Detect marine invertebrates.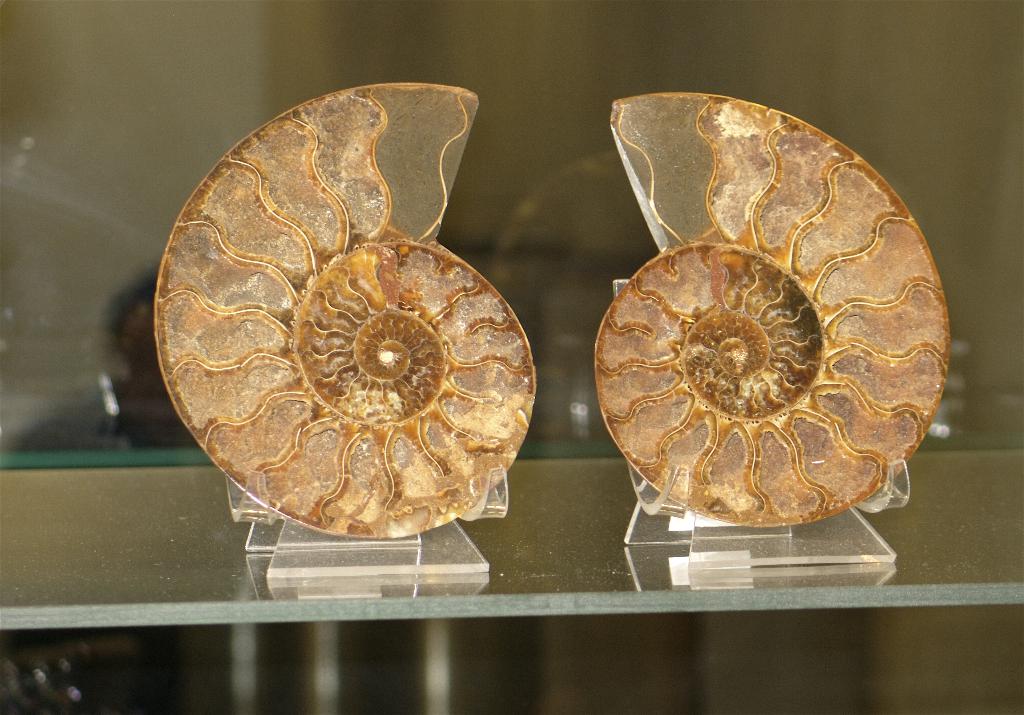
Detected at [152,81,540,538].
